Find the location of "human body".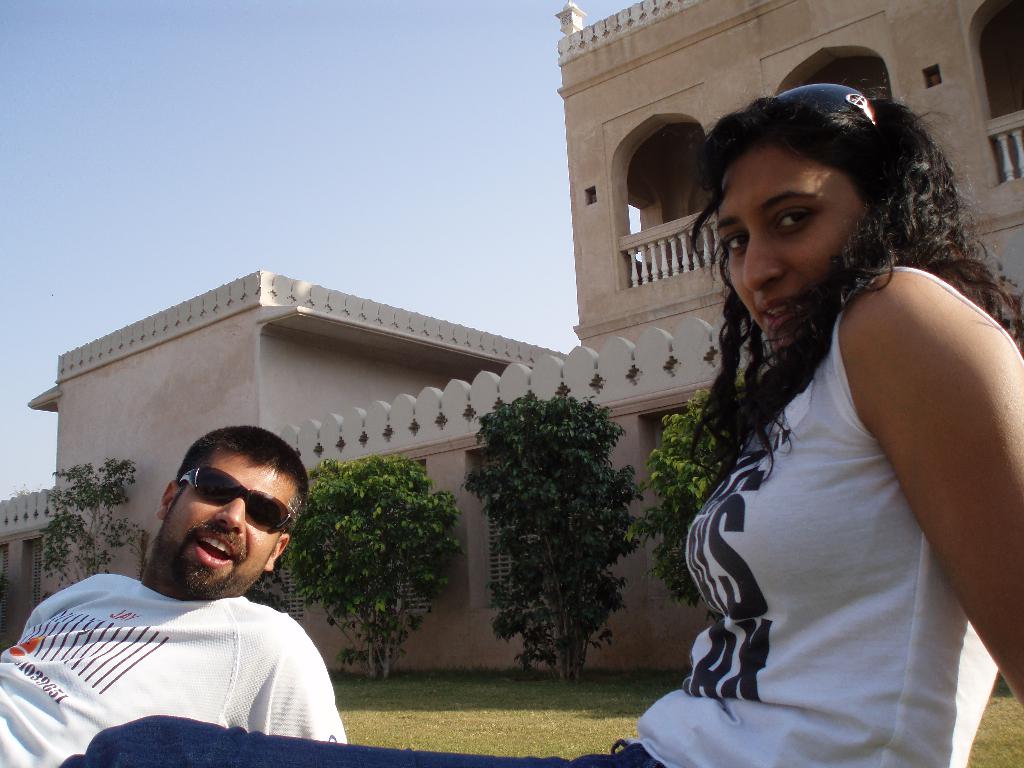
Location: <box>0,570,352,767</box>.
